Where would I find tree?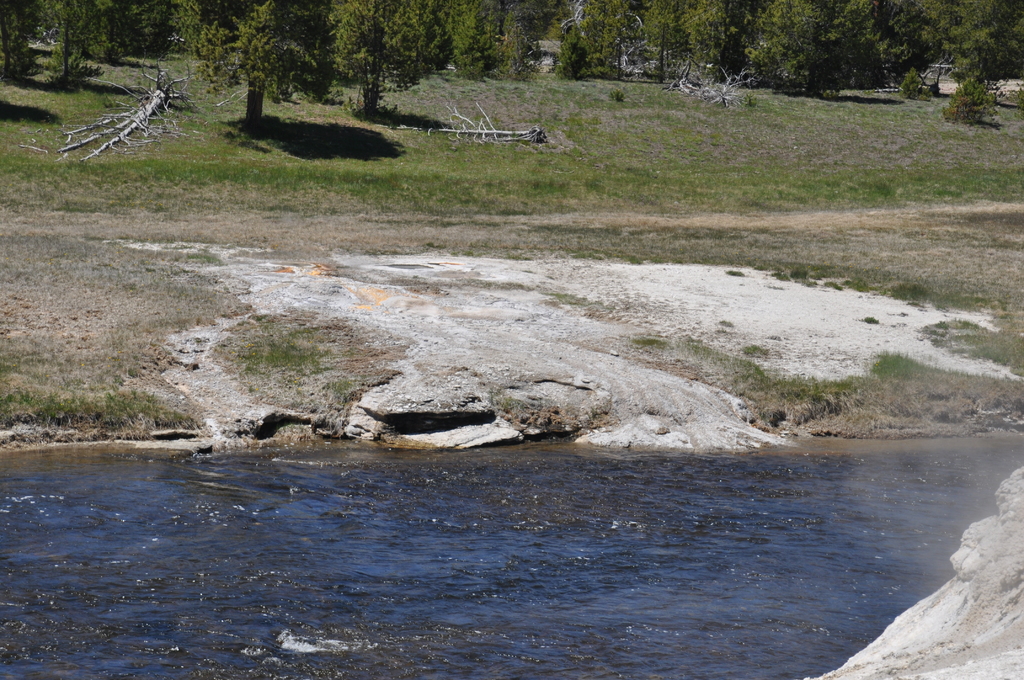
At box(447, 8, 504, 83).
